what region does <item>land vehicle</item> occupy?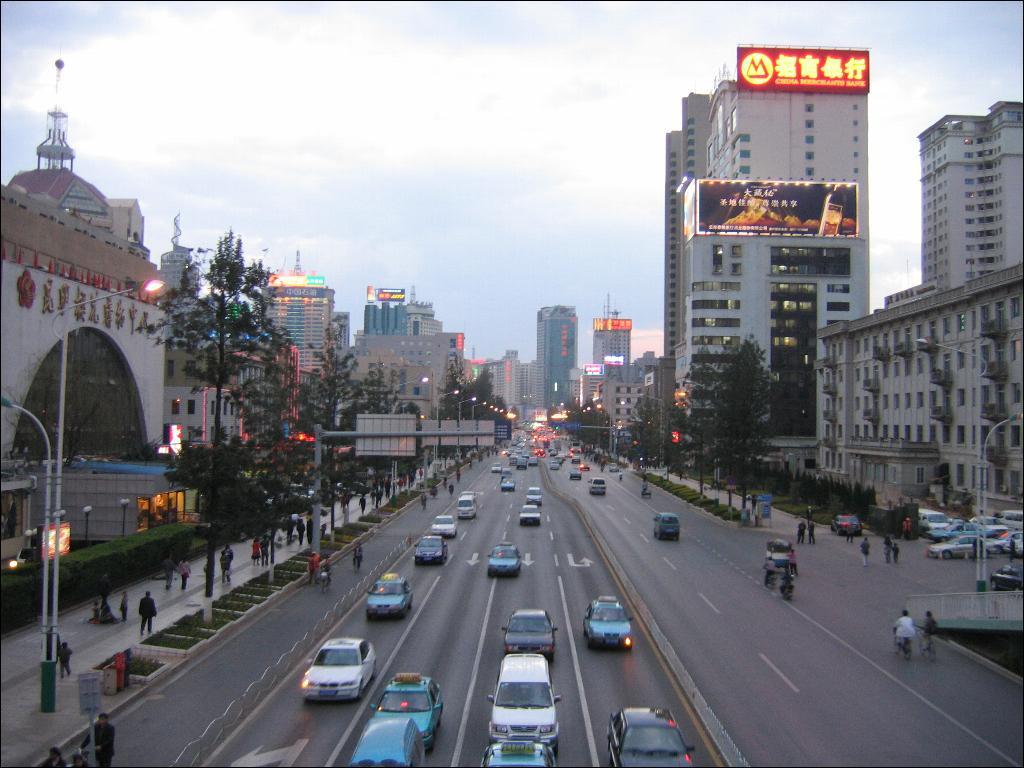
[499, 607, 554, 650].
